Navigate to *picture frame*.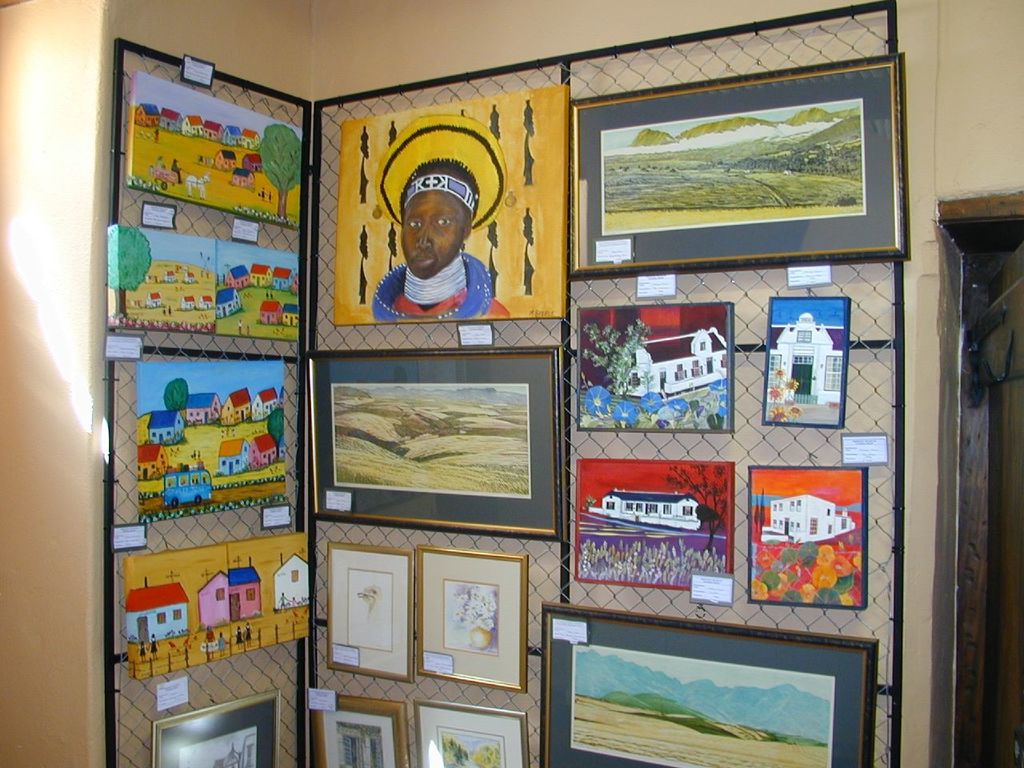
Navigation target: l=150, t=686, r=282, b=767.
